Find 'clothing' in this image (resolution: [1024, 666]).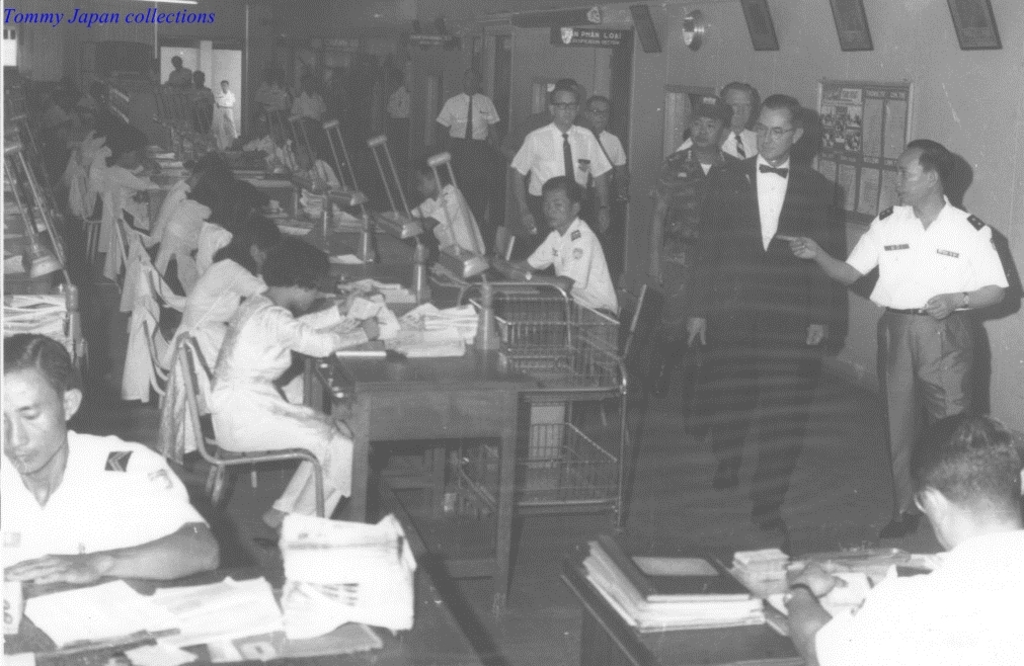
[x1=525, y1=224, x2=626, y2=338].
